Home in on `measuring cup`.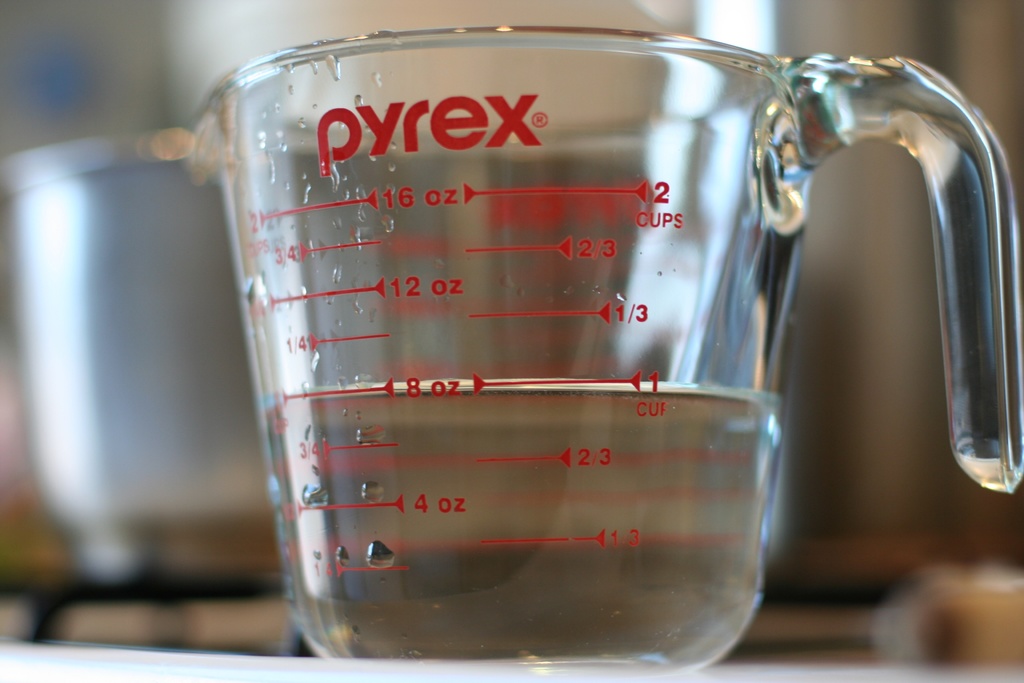
Homed in at pyautogui.locateOnScreen(193, 29, 1018, 675).
